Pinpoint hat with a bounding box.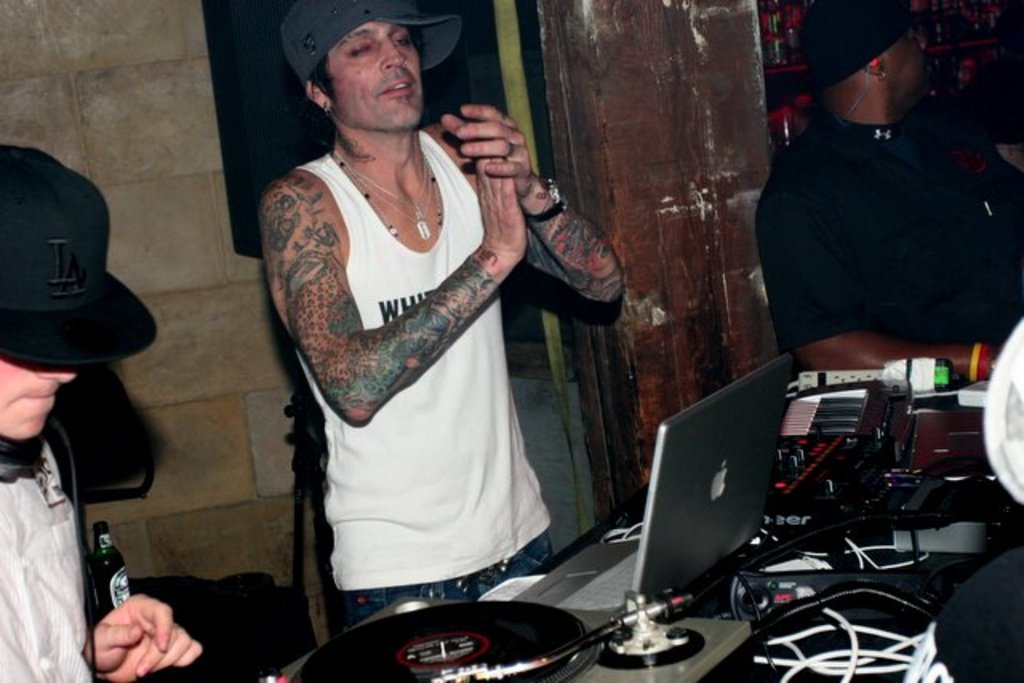
crop(275, 0, 466, 83).
